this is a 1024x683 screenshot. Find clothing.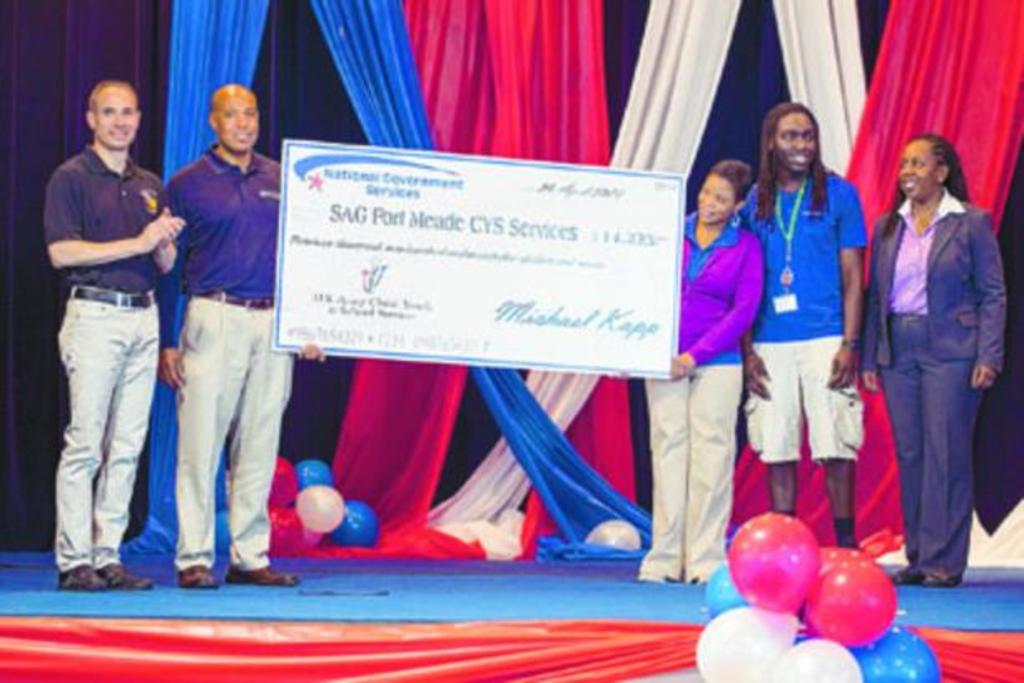
Bounding box: select_region(869, 184, 1012, 589).
